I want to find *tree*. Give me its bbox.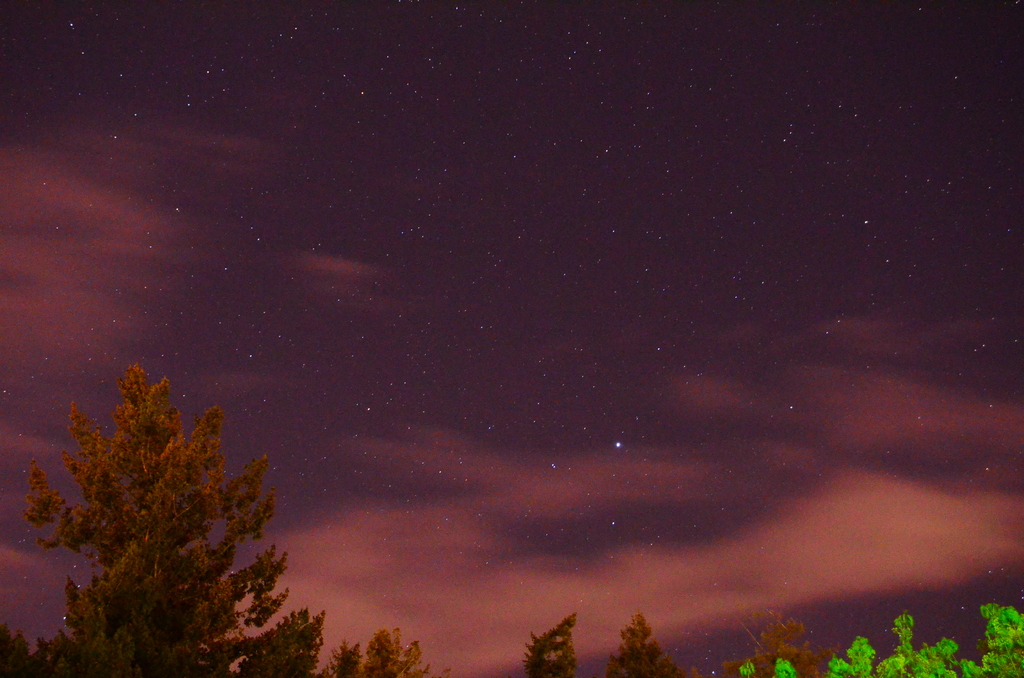
[607, 617, 675, 677].
